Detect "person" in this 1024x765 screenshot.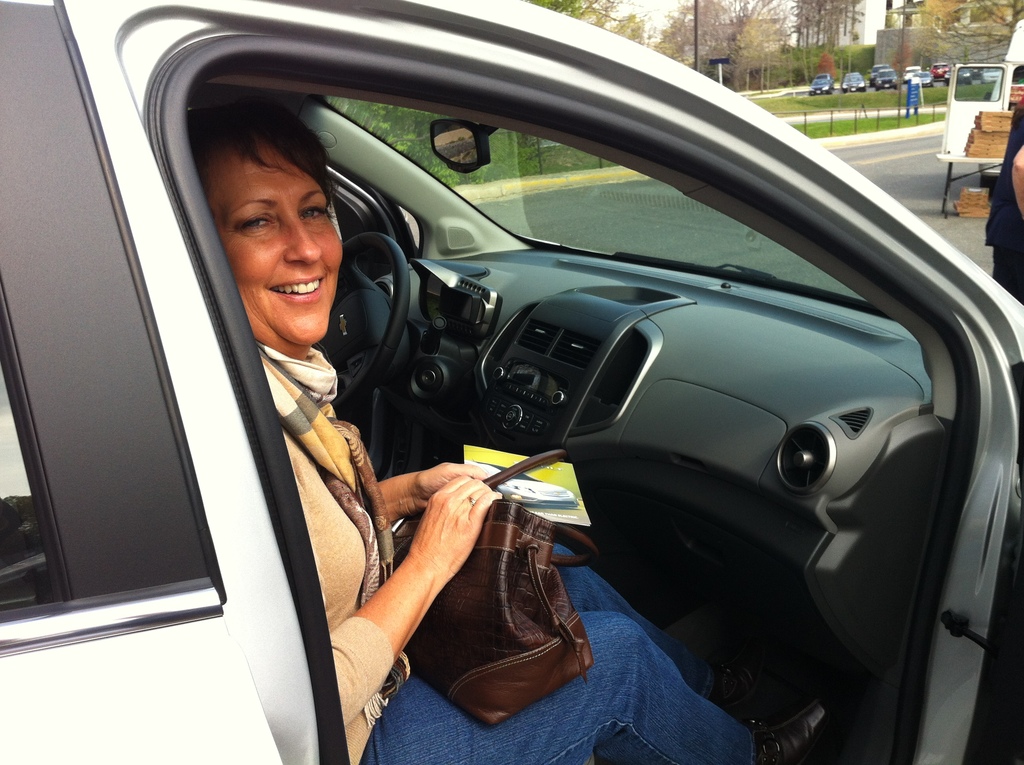
Detection: bbox=[188, 86, 838, 764].
